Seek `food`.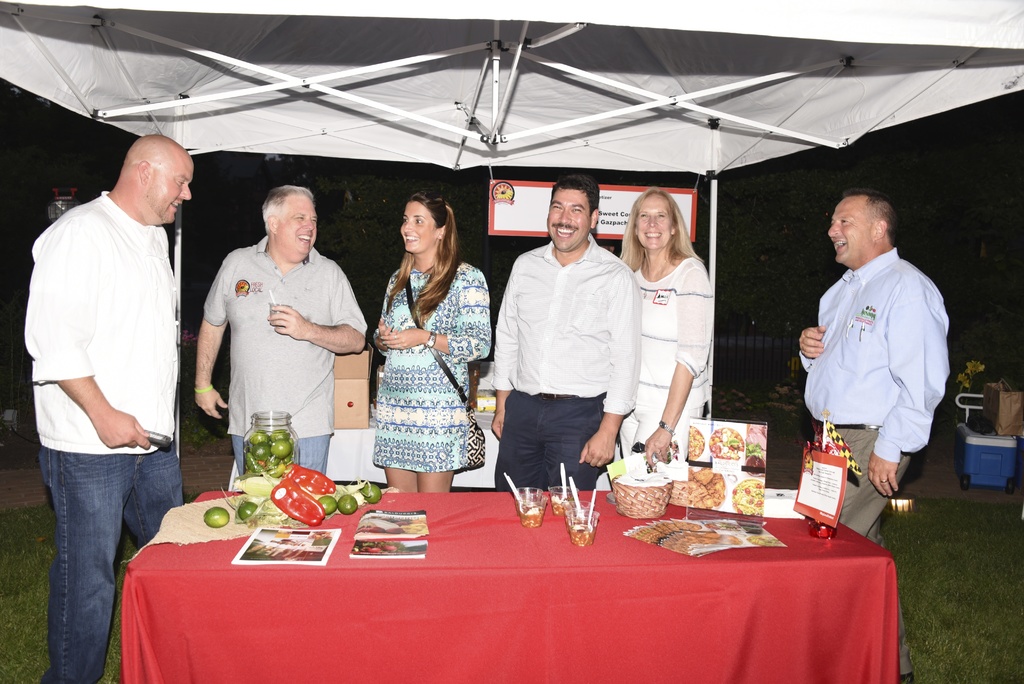
<region>252, 479, 333, 537</region>.
